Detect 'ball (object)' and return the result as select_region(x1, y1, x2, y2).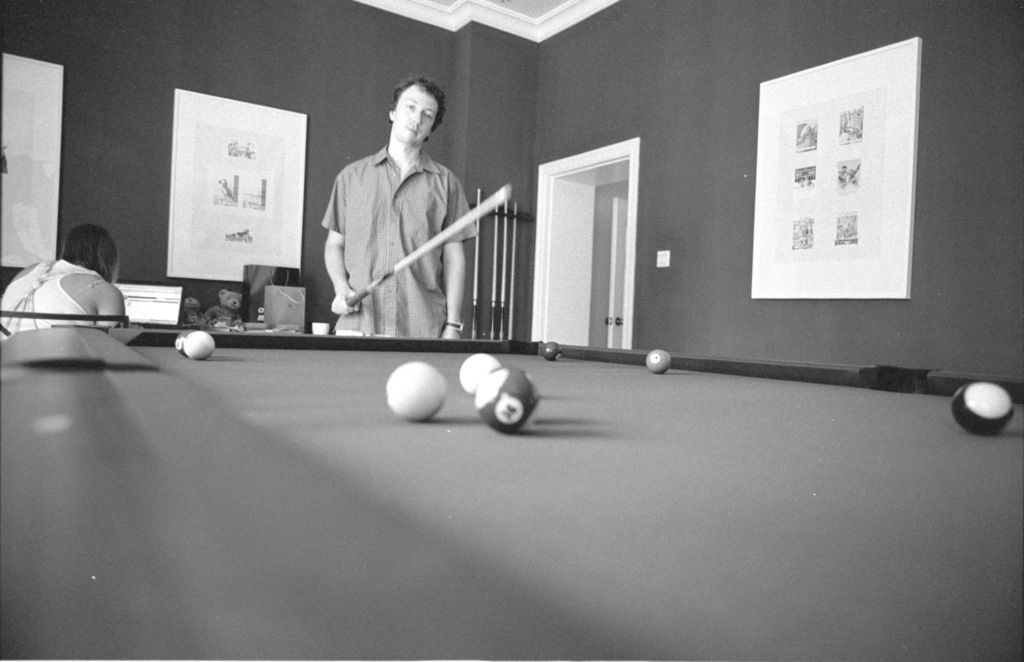
select_region(175, 331, 195, 353).
